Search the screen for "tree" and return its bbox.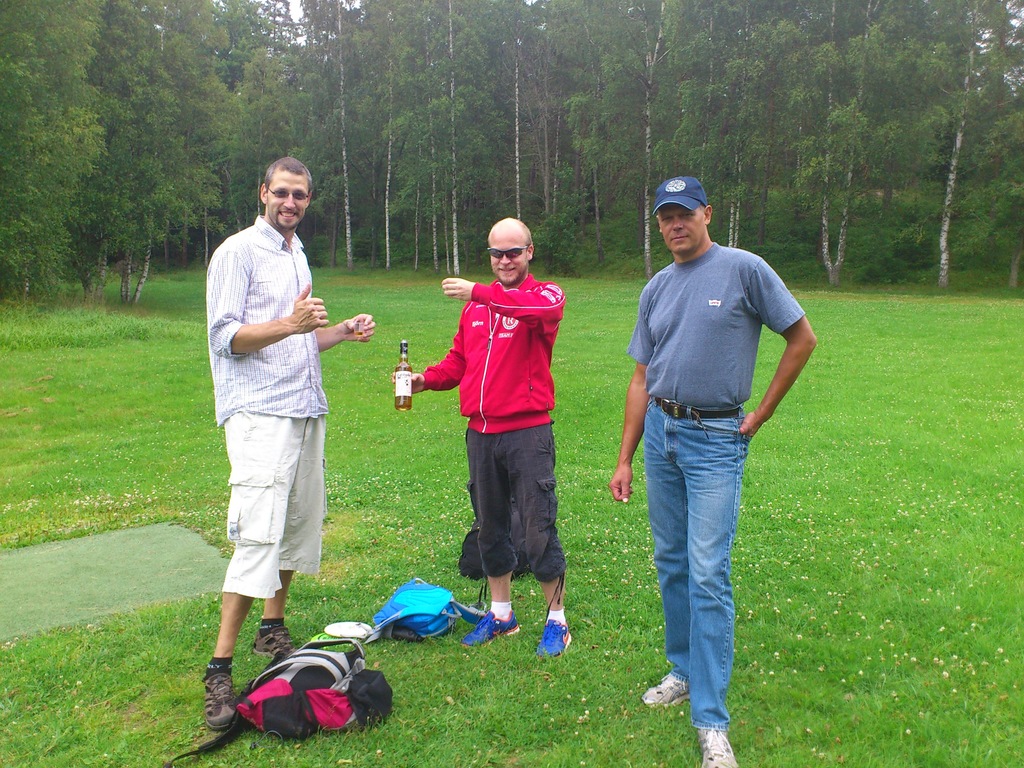
Found: (497,0,571,224).
